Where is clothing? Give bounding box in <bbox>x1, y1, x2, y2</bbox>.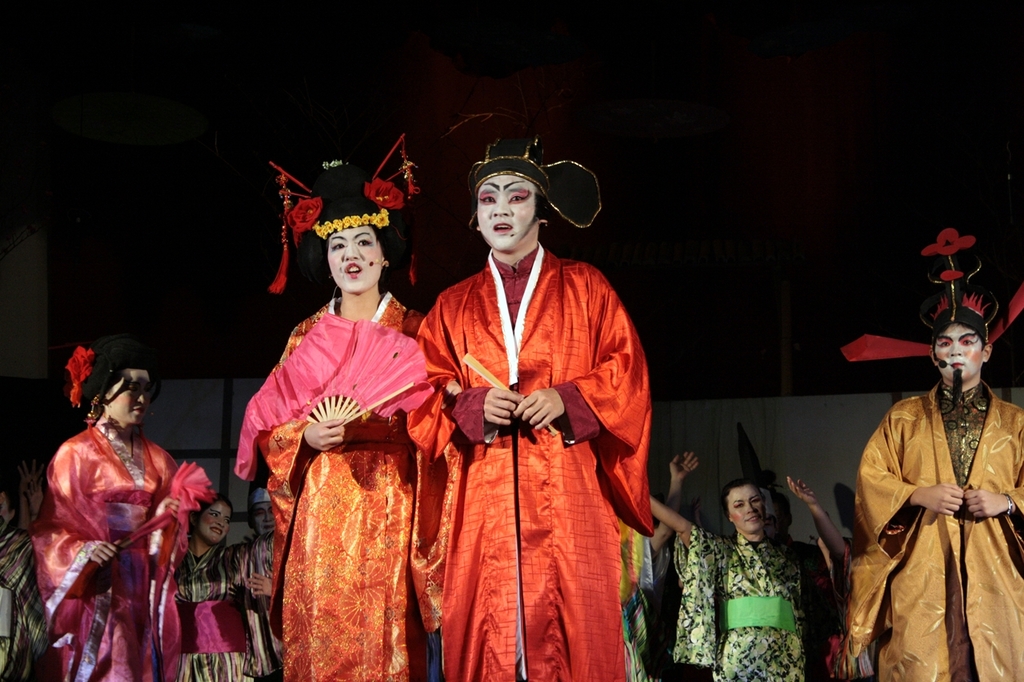
<bbox>673, 518, 808, 681</bbox>.
